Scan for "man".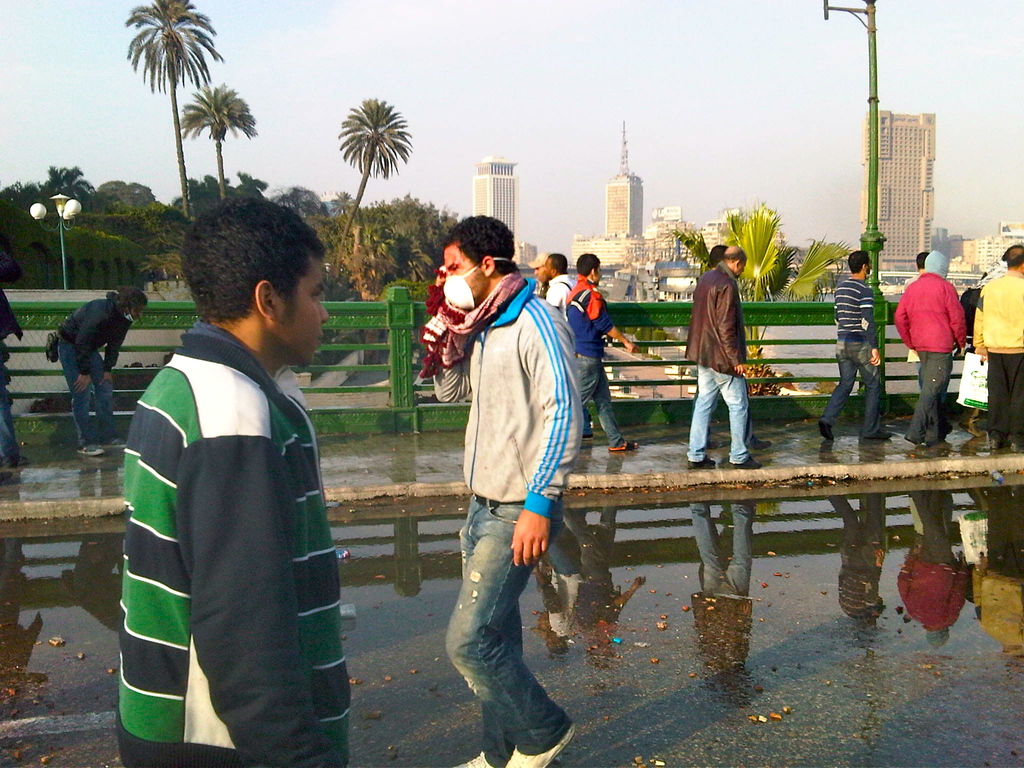
Scan result: bbox=[687, 245, 763, 468].
